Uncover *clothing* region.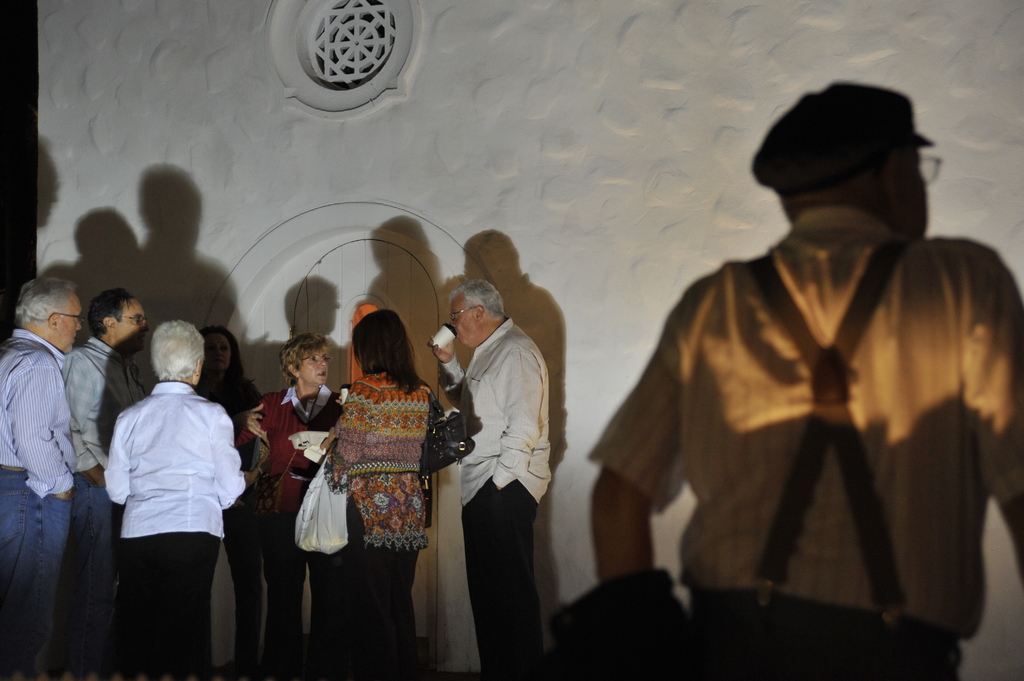
Uncovered: bbox(600, 173, 1005, 653).
